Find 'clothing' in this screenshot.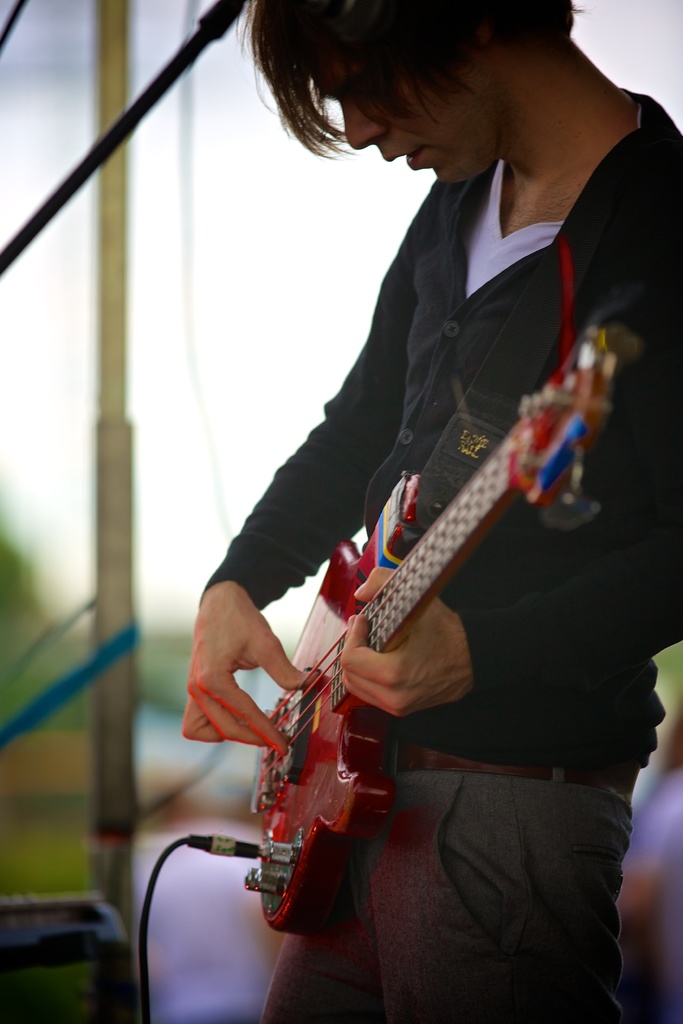
The bounding box for 'clothing' is crop(206, 89, 682, 1016).
